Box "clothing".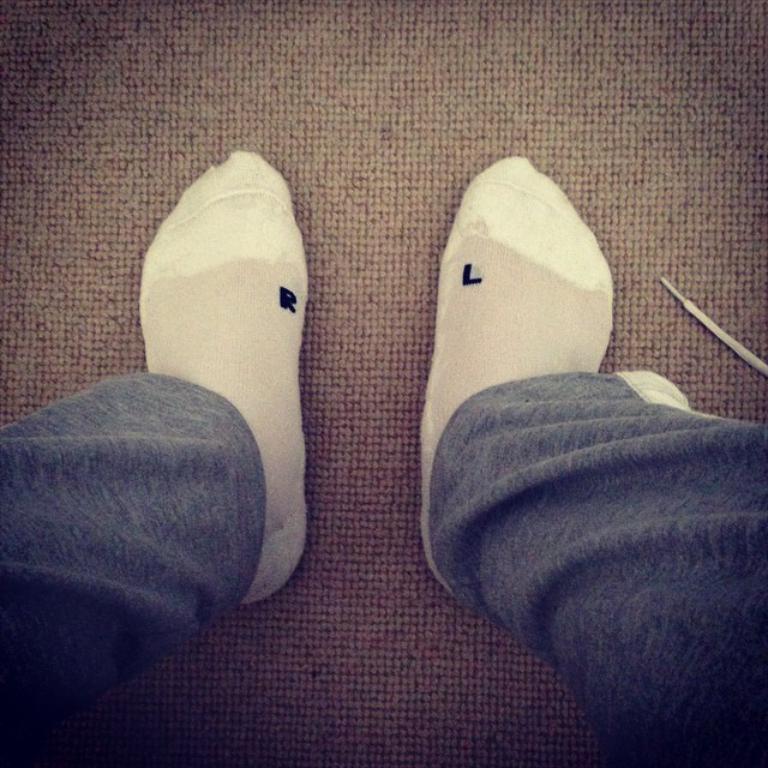
(415,152,767,767).
